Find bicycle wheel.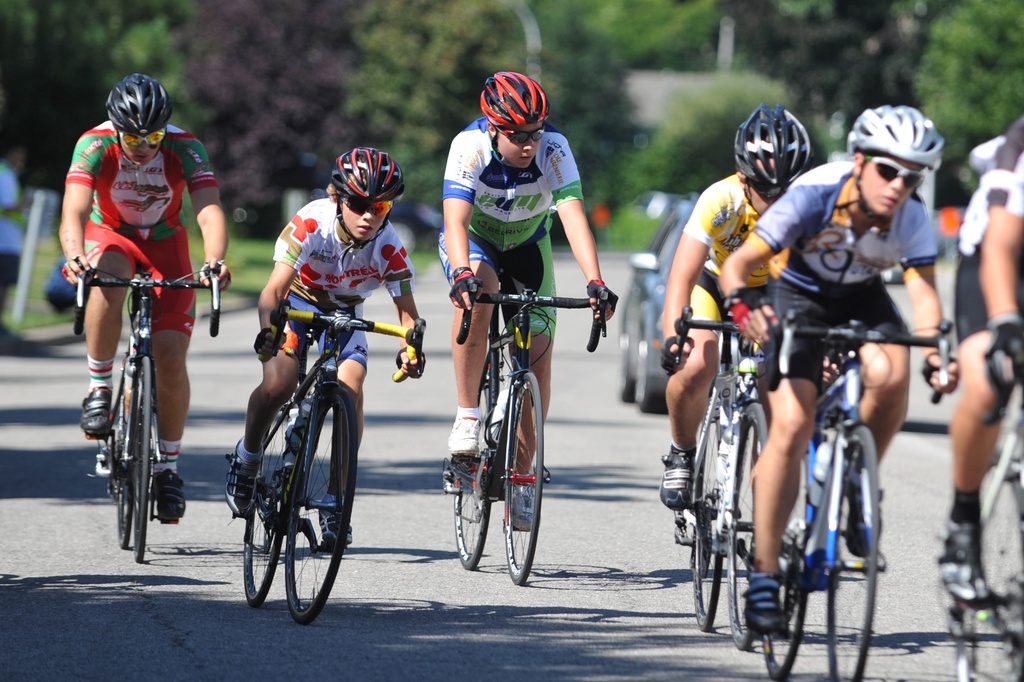
101/358/141/556.
